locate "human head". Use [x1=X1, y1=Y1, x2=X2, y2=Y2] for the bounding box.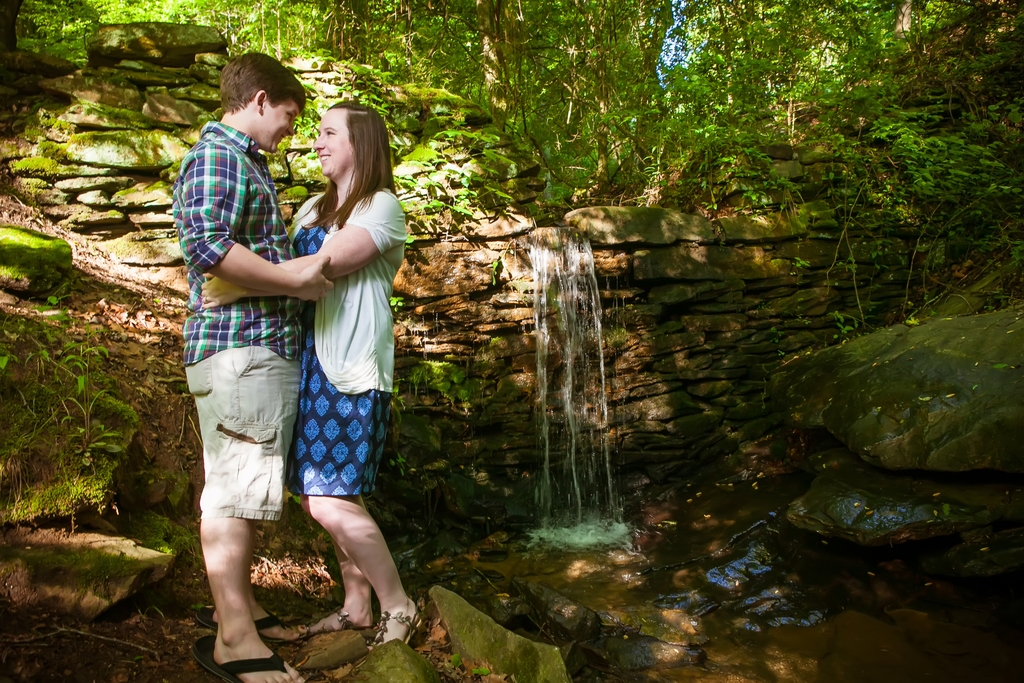
[x1=218, y1=48, x2=302, y2=153].
